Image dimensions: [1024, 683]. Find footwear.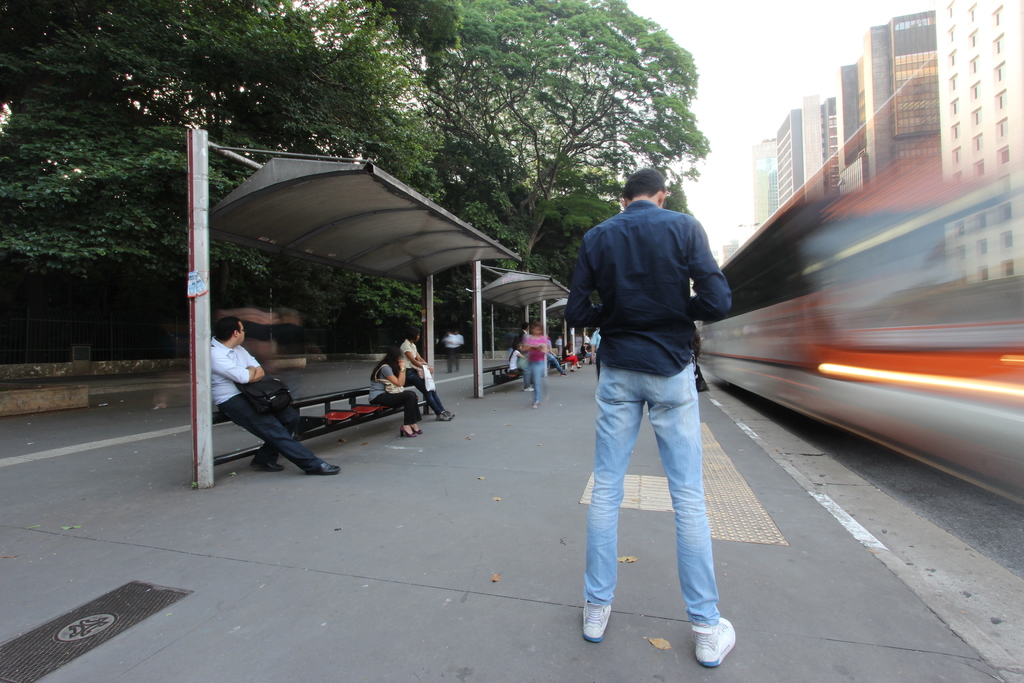
bbox(437, 415, 453, 420).
